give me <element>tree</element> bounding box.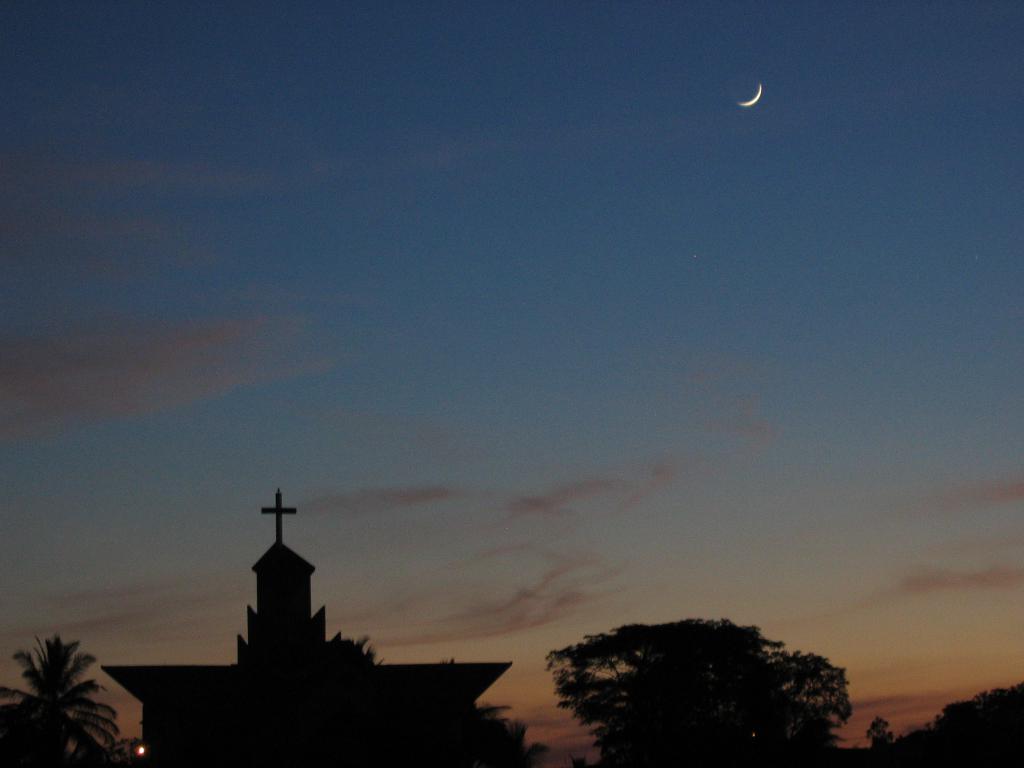
bbox=[546, 614, 858, 767].
